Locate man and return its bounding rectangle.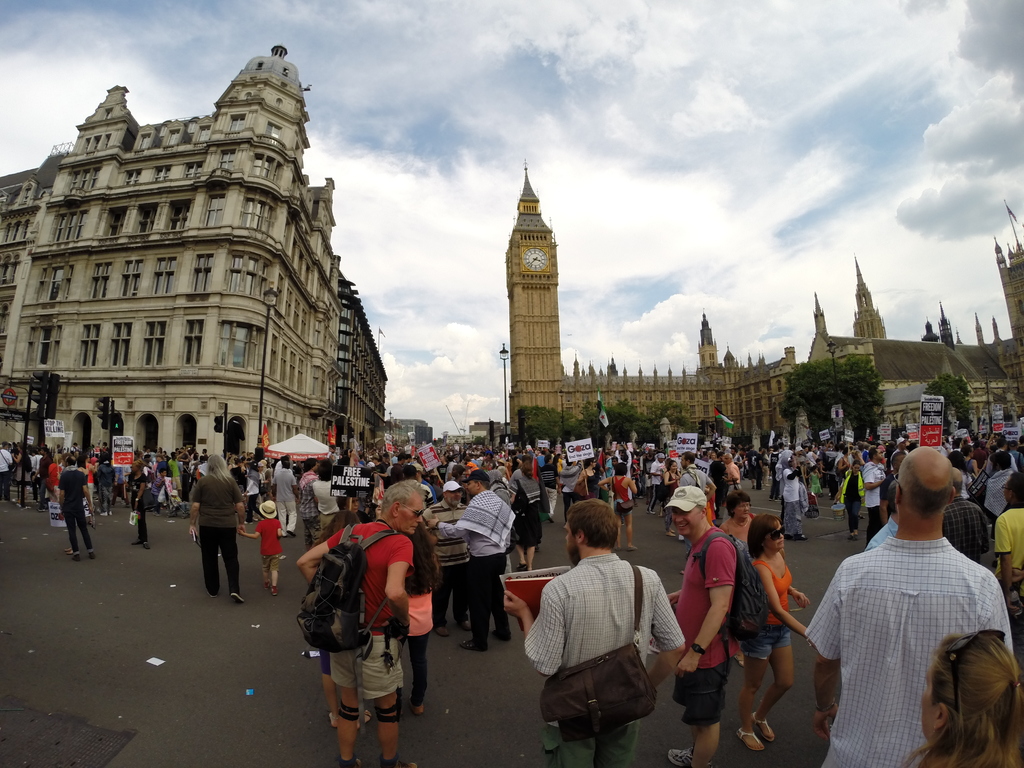
[682,451,718,499].
